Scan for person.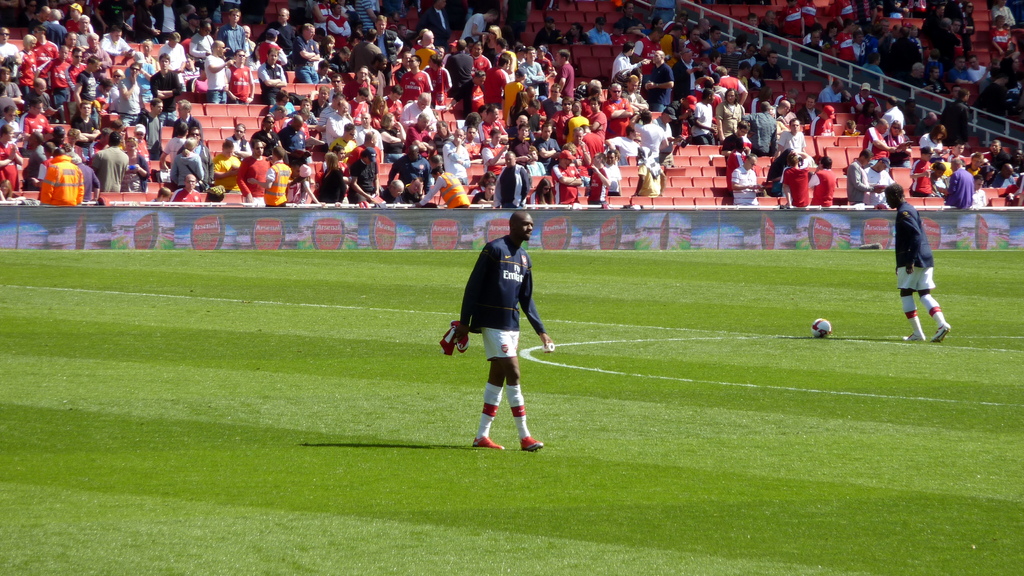
Scan result: x1=476, y1=106, x2=511, y2=143.
